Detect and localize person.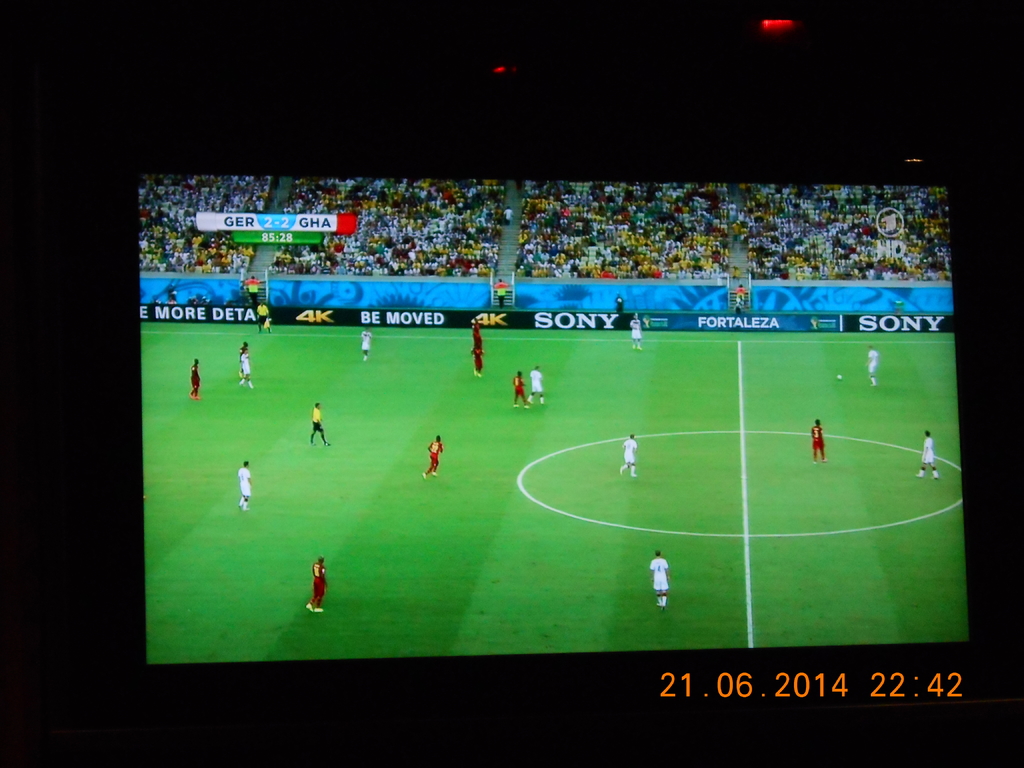
Localized at left=619, top=433, right=639, bottom=474.
